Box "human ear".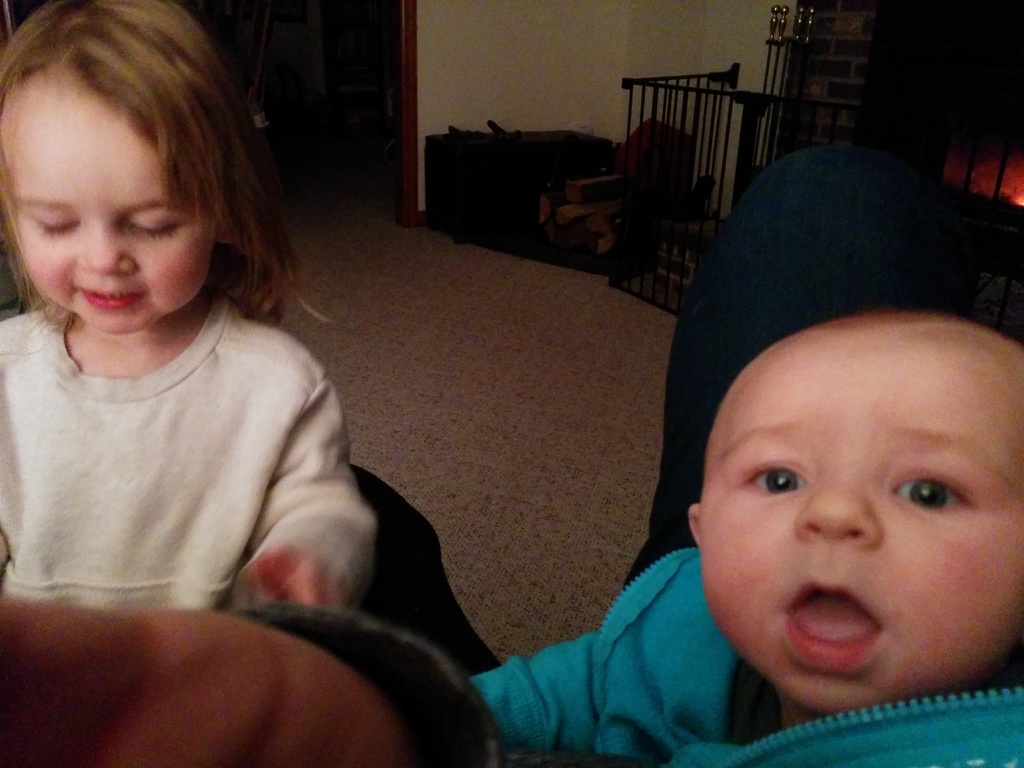
691,502,701,541.
